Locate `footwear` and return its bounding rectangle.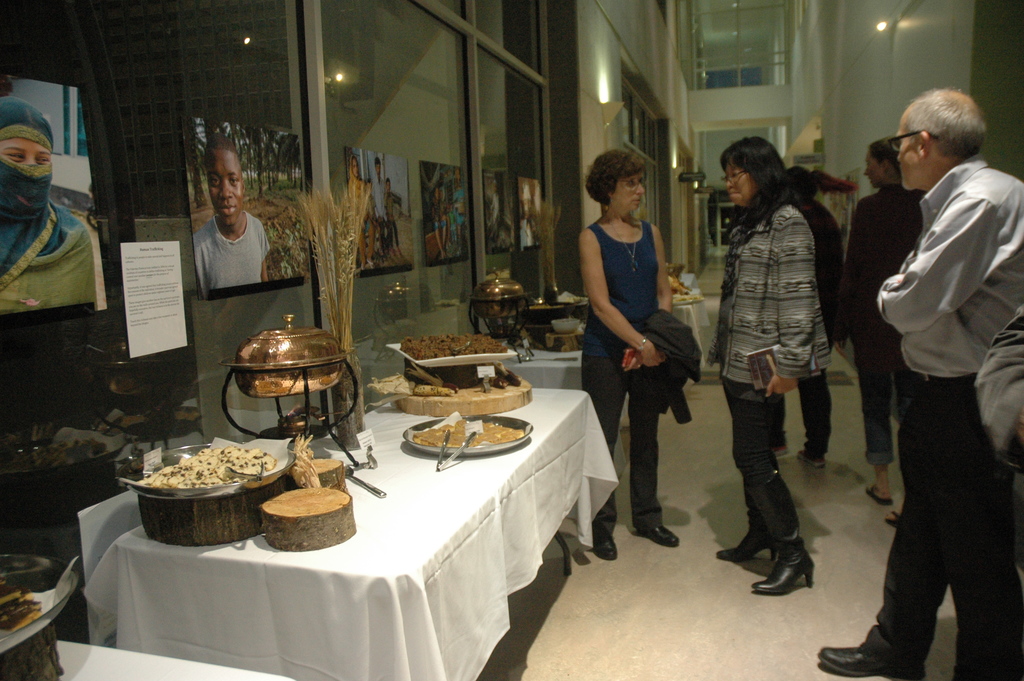
bbox=(865, 484, 893, 505).
